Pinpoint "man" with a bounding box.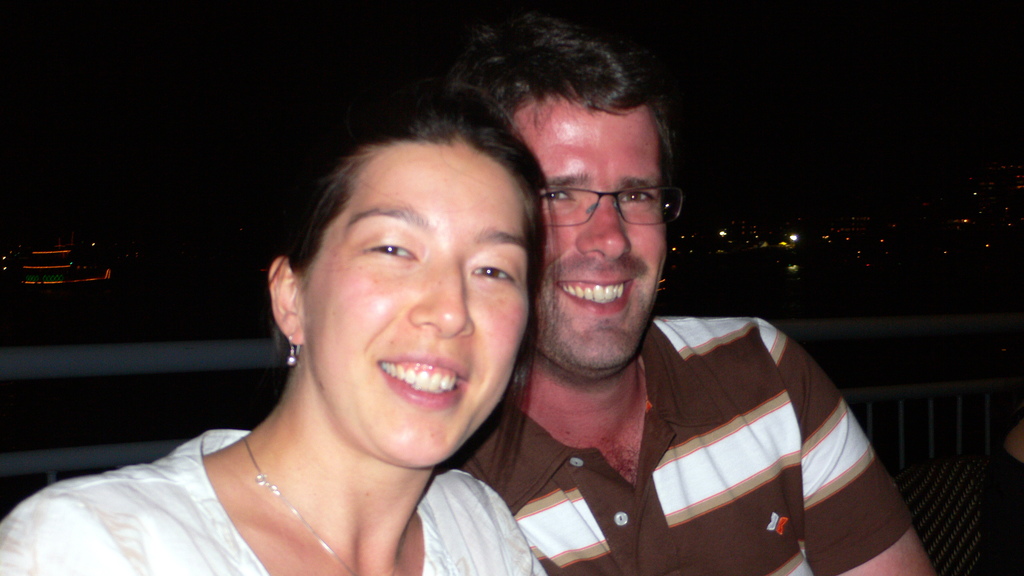
<box>431,11,937,575</box>.
